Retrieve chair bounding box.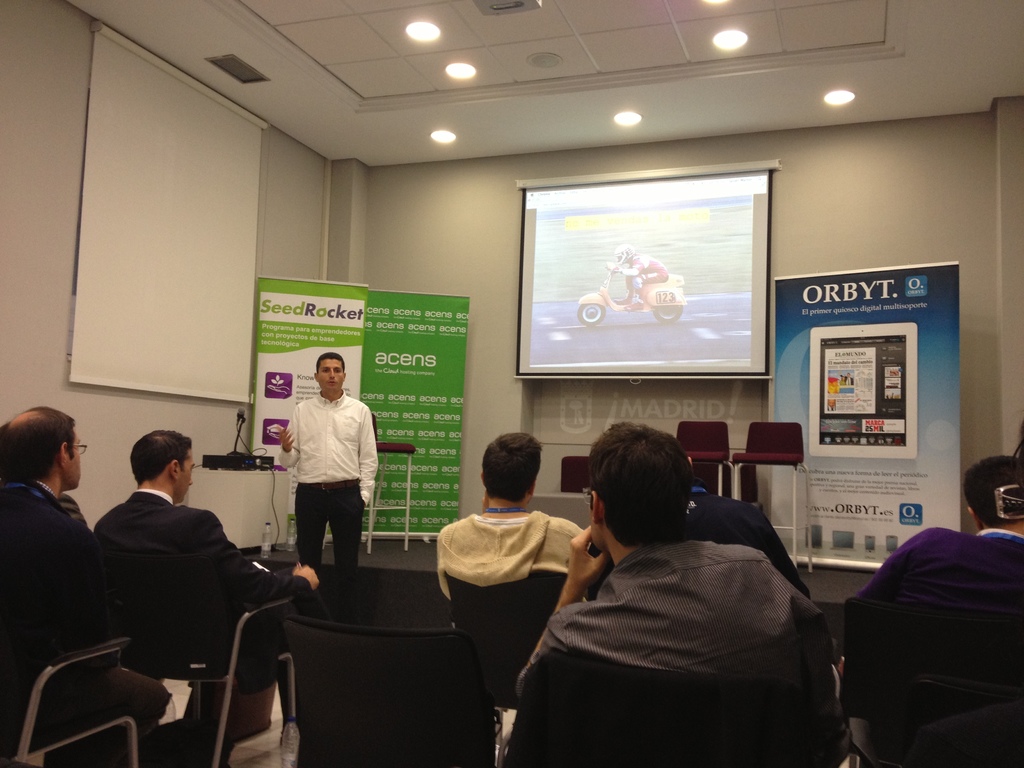
Bounding box: bbox(838, 595, 1023, 767).
